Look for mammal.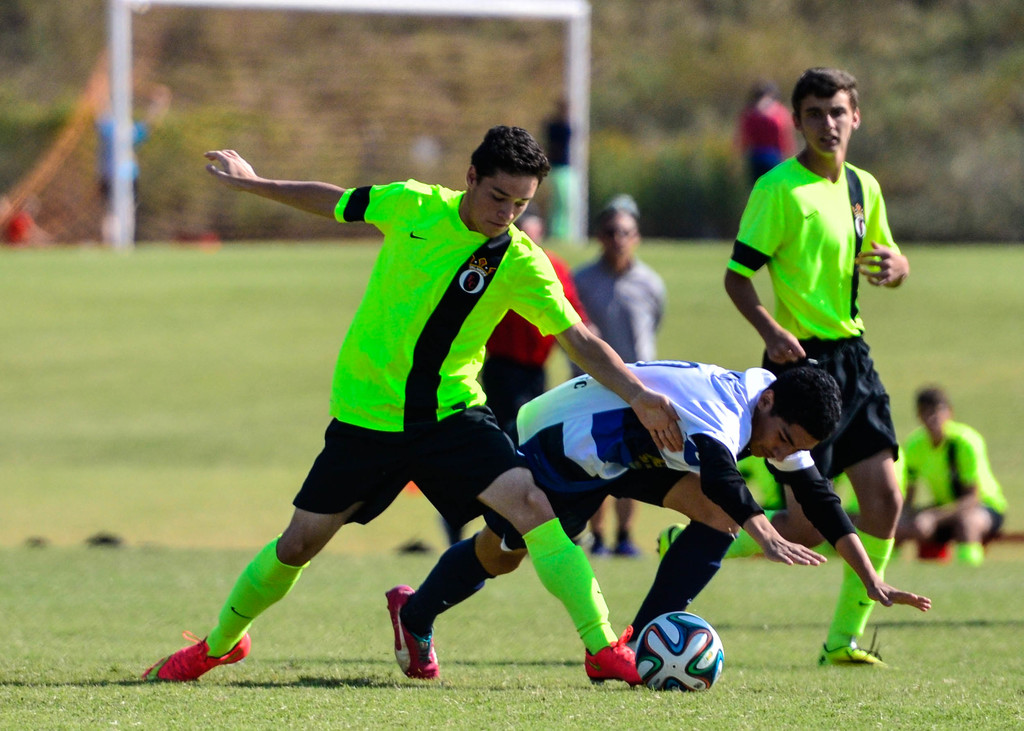
Found: Rect(384, 363, 931, 683).
